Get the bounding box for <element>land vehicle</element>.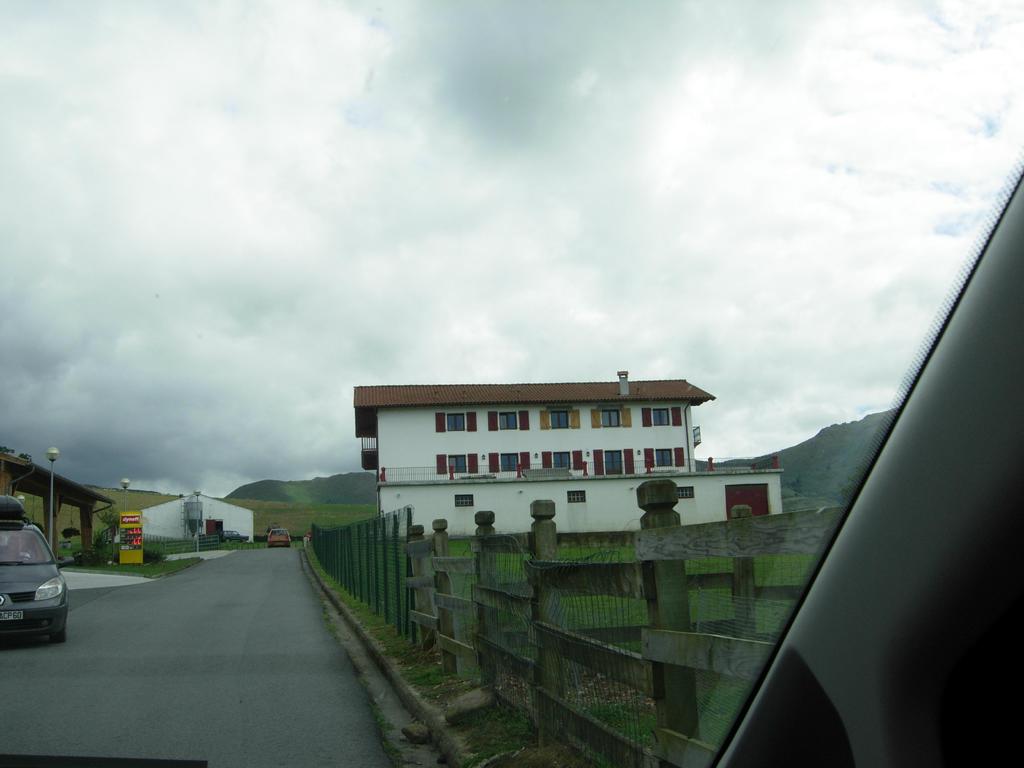
detection(268, 527, 294, 549).
